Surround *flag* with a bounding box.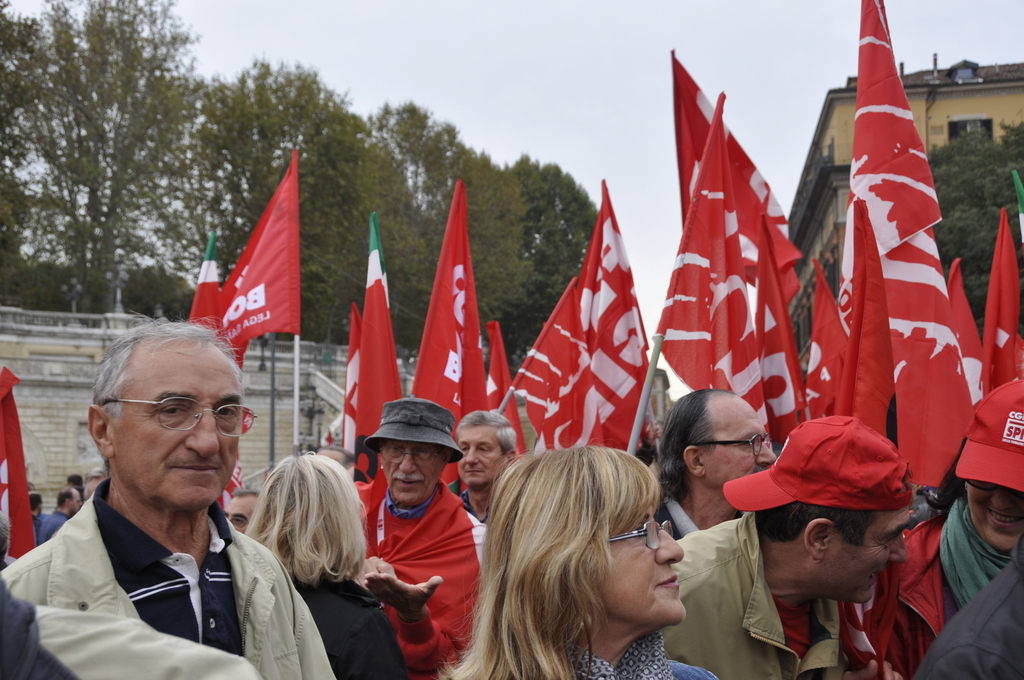
664,64,819,488.
